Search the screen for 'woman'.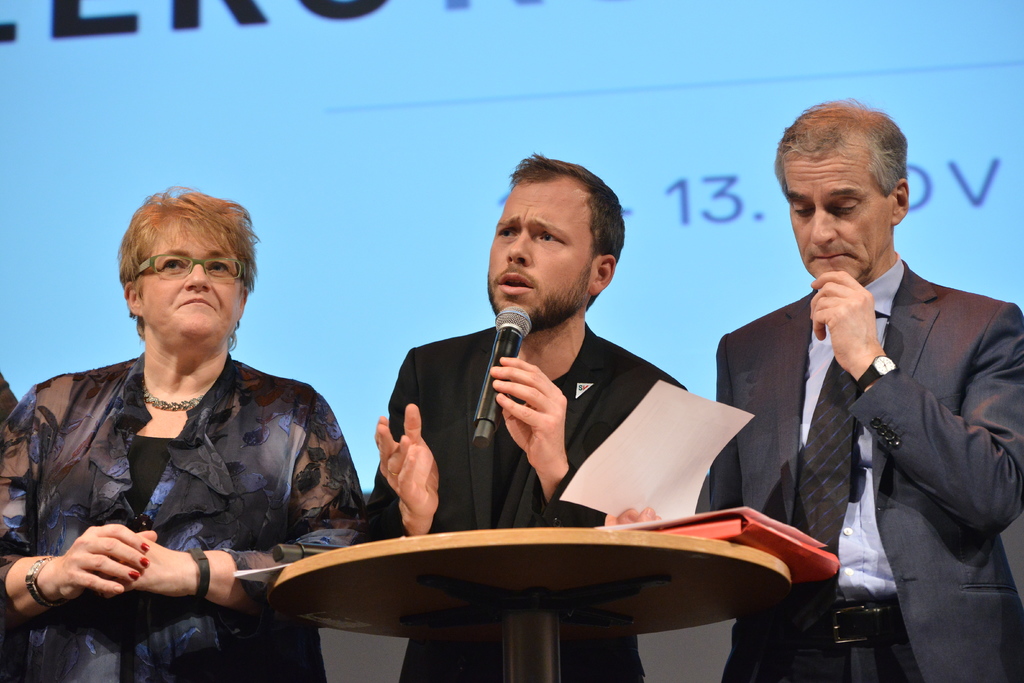
Found at bbox=(13, 181, 372, 682).
